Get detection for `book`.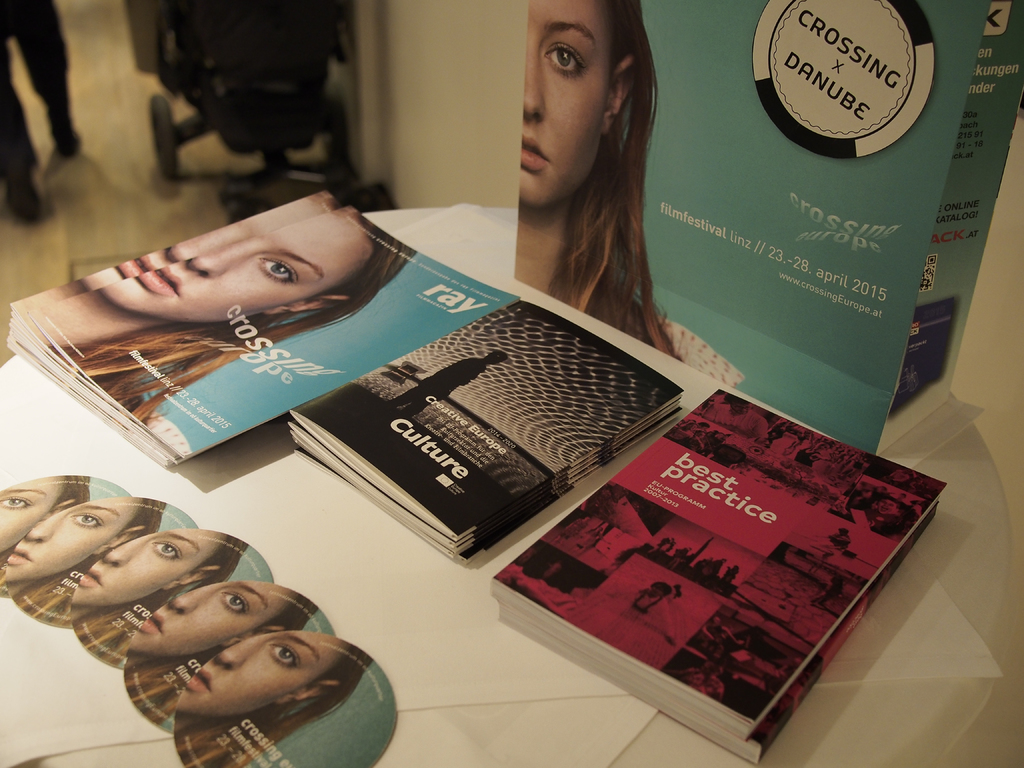
Detection: x1=490 y1=384 x2=942 y2=739.
